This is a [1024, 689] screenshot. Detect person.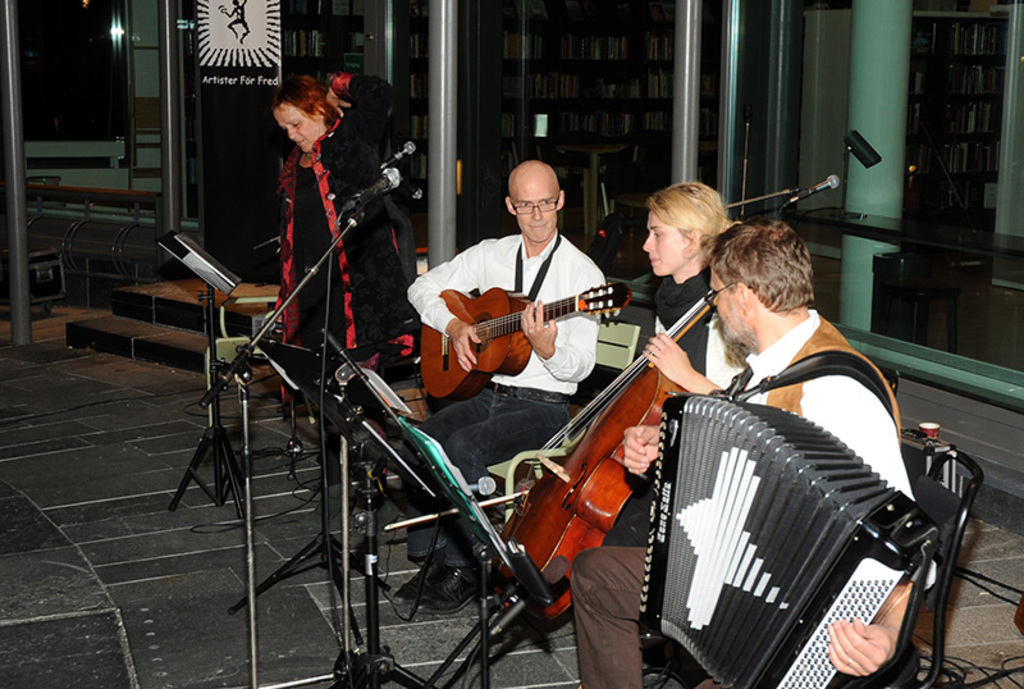
box=[568, 218, 938, 688].
